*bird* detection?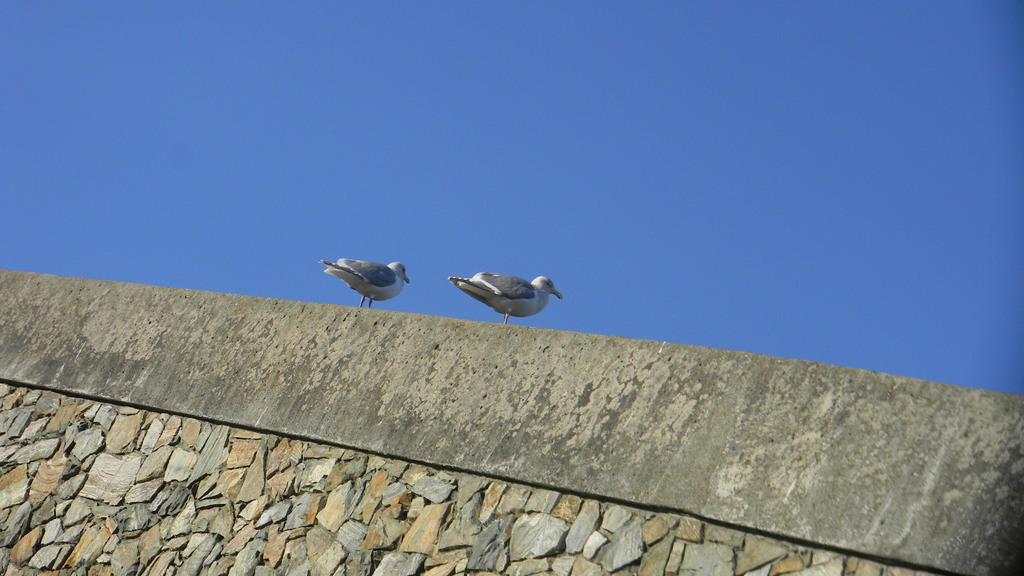
x1=438 y1=275 x2=568 y2=324
